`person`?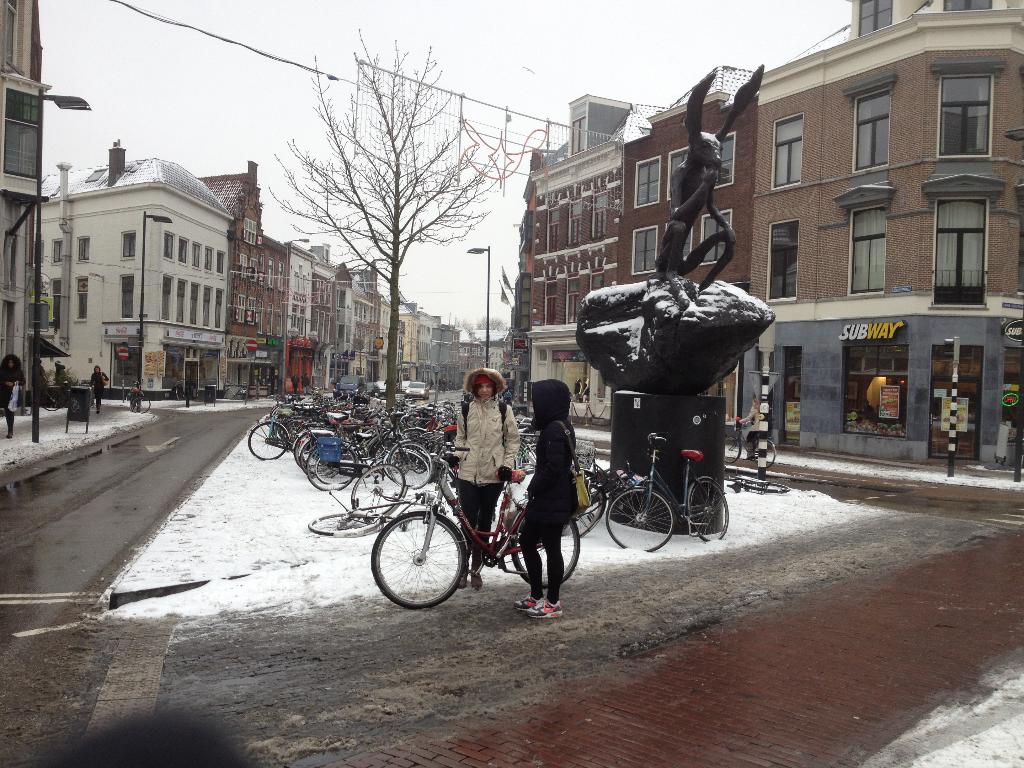
crop(515, 378, 577, 618)
